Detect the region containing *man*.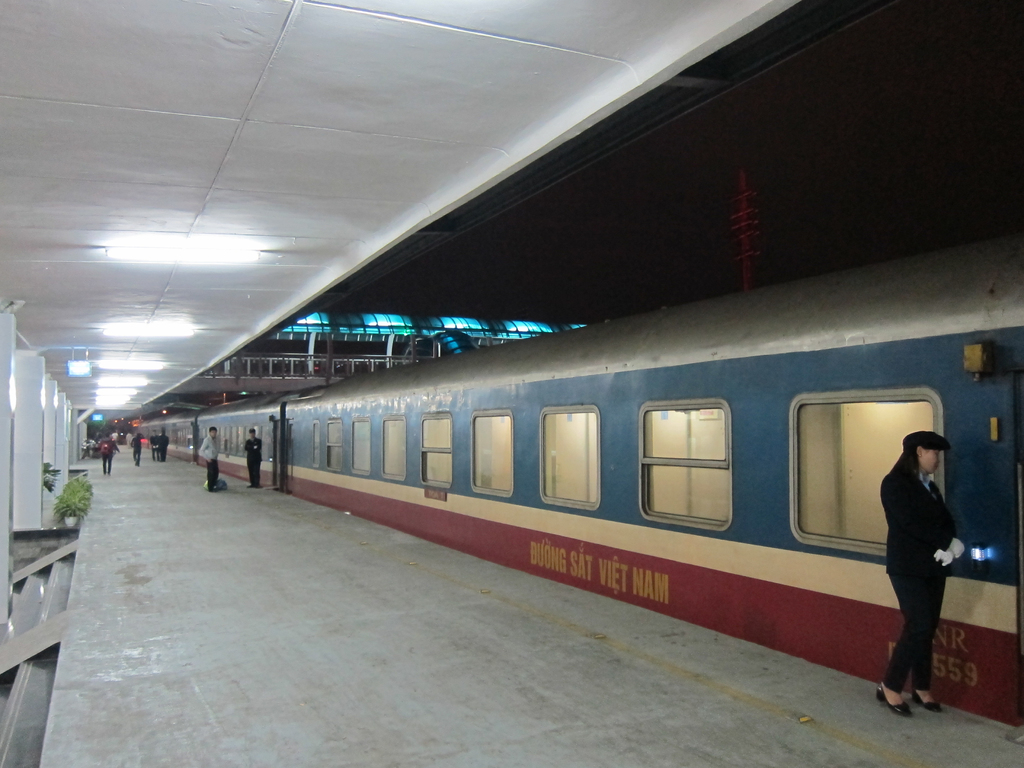
box(852, 393, 979, 714).
